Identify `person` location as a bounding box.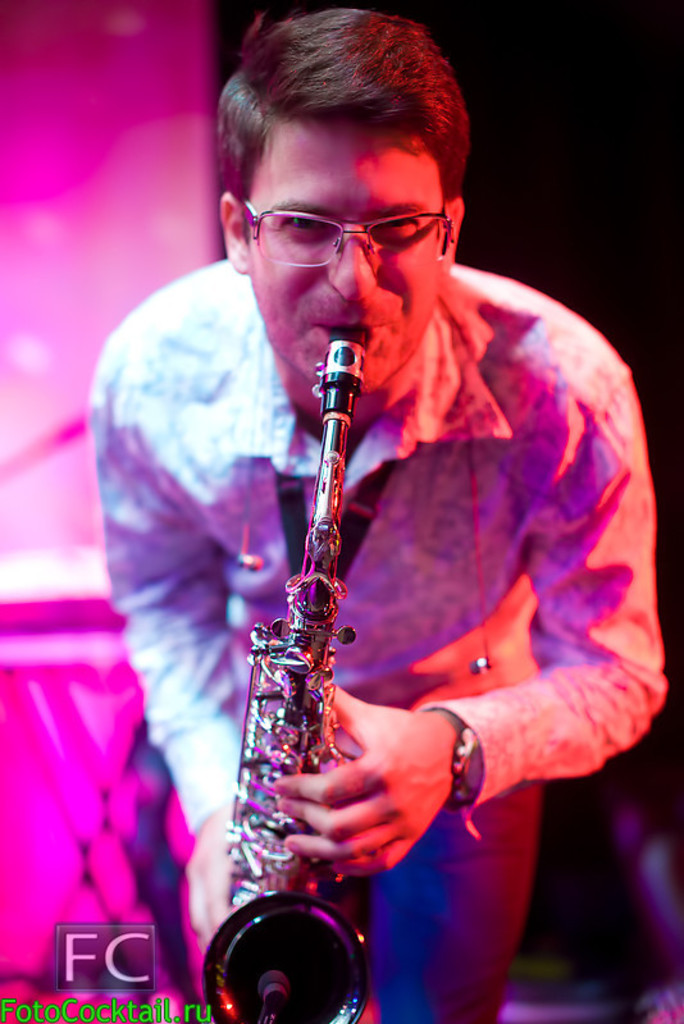
[85, 3, 671, 1023].
